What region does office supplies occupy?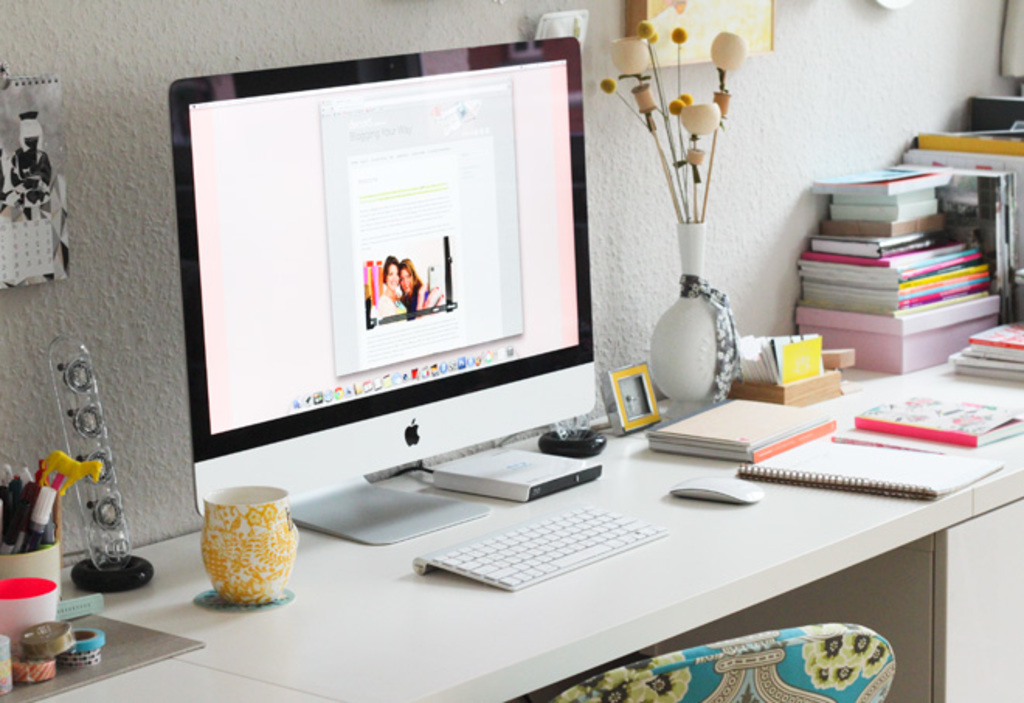
[left=647, top=394, right=824, bottom=461].
